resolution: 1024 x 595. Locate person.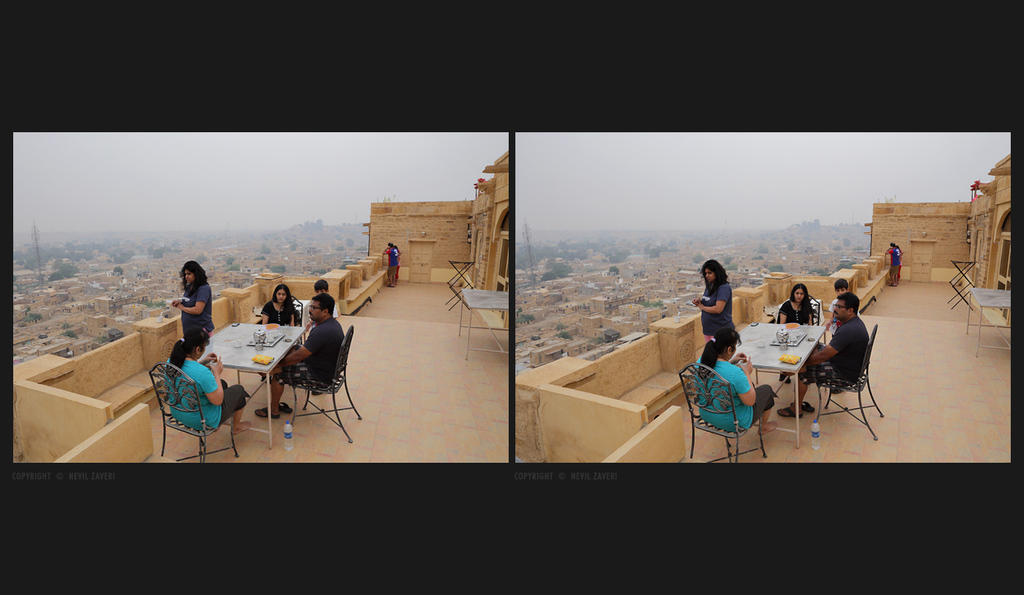
<region>160, 330, 252, 433</region>.
